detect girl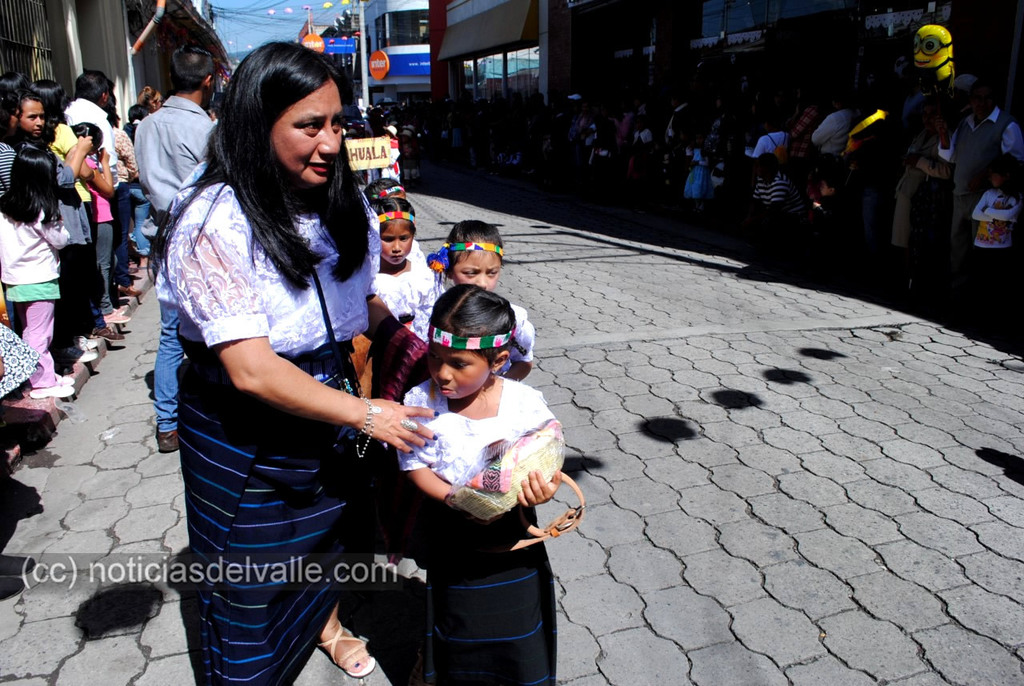
left=397, top=283, right=586, bottom=681
